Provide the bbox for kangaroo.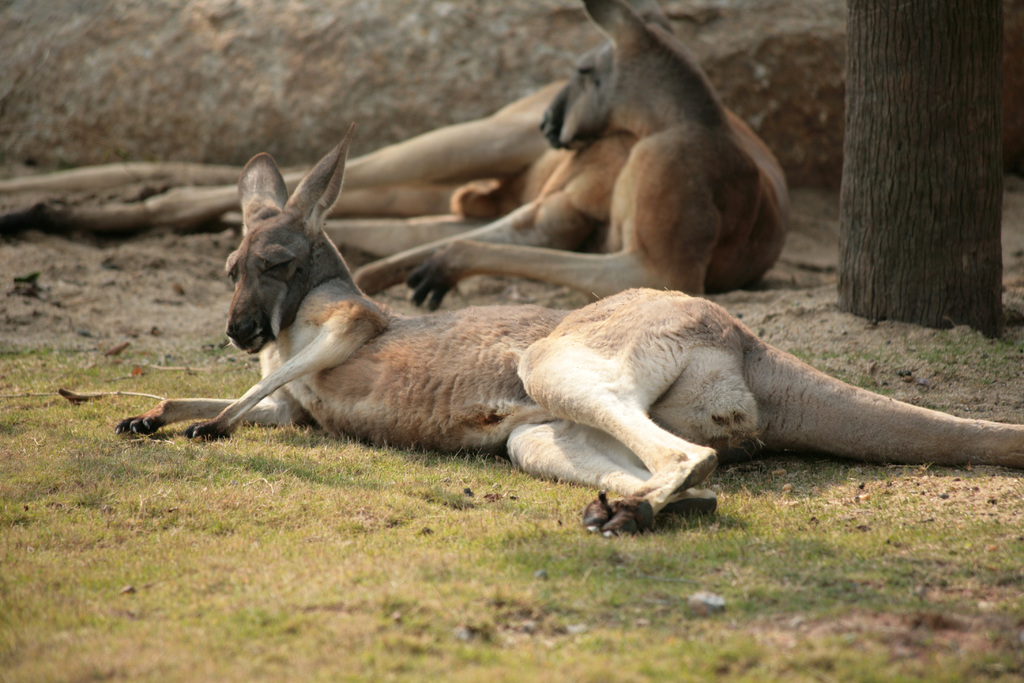
<bbox>3, 0, 792, 308</bbox>.
